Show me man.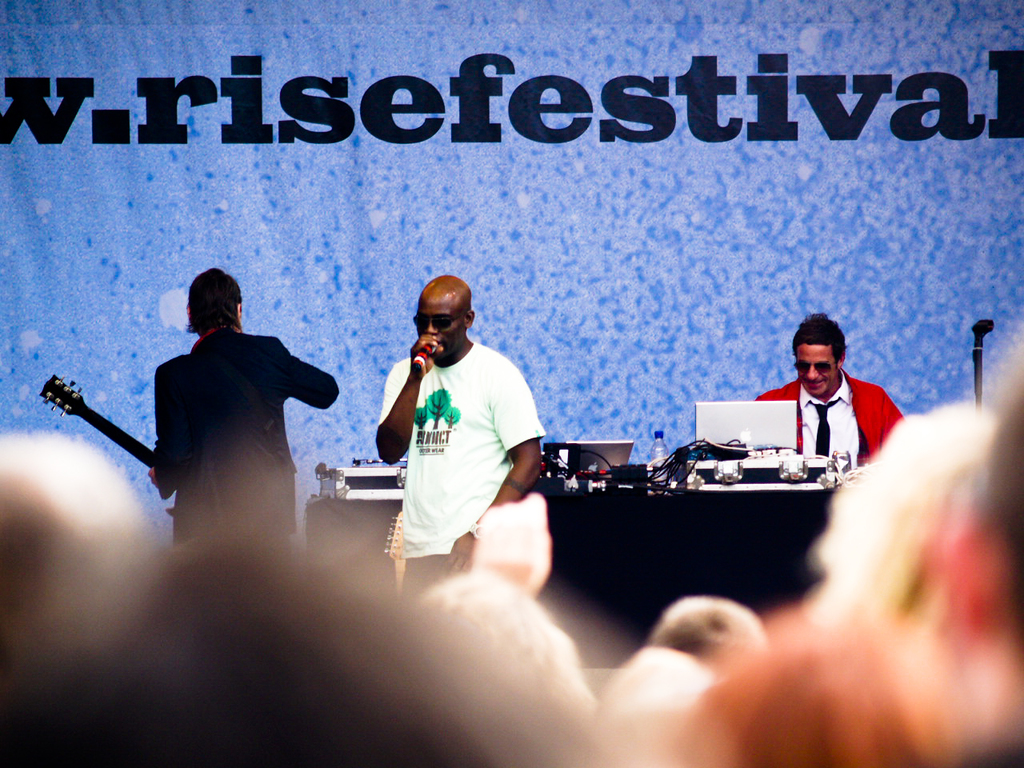
man is here: <box>94,254,343,563</box>.
